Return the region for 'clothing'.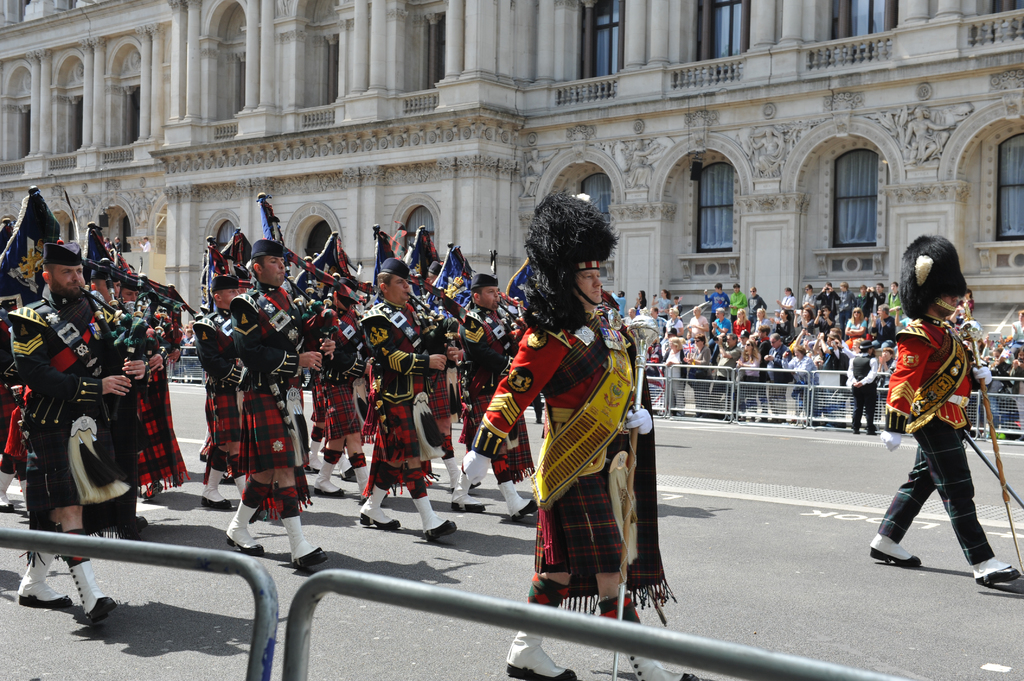
709, 317, 740, 342.
